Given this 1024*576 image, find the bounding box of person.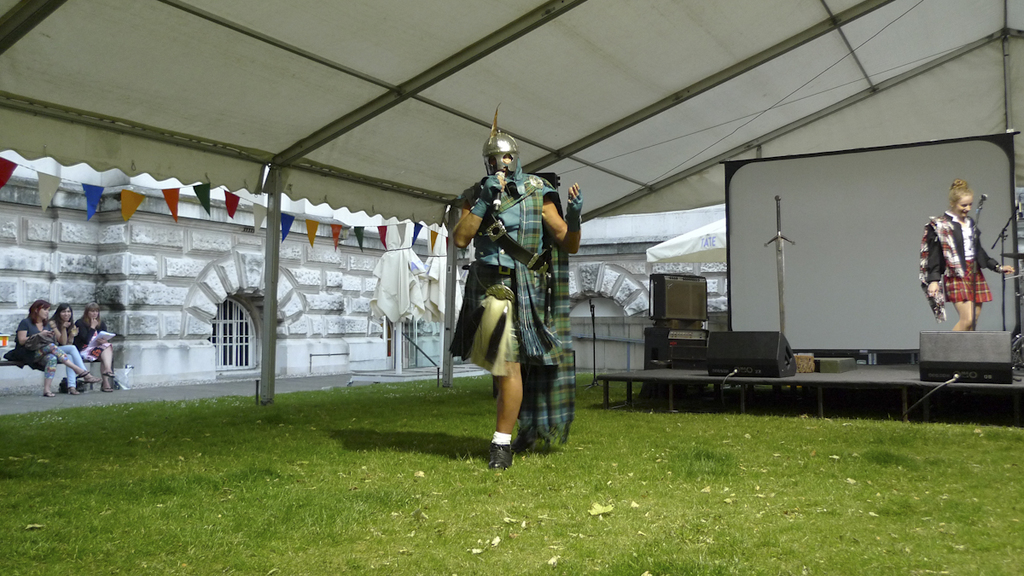
{"x1": 918, "y1": 180, "x2": 1016, "y2": 329}.
